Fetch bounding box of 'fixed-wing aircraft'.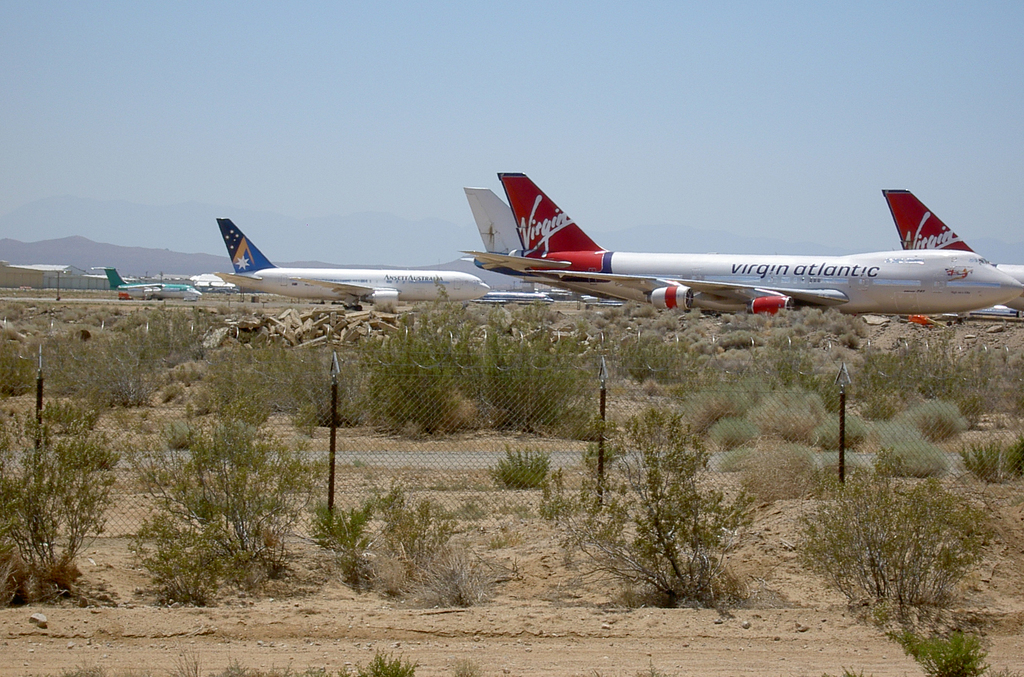
Bbox: region(99, 262, 203, 298).
